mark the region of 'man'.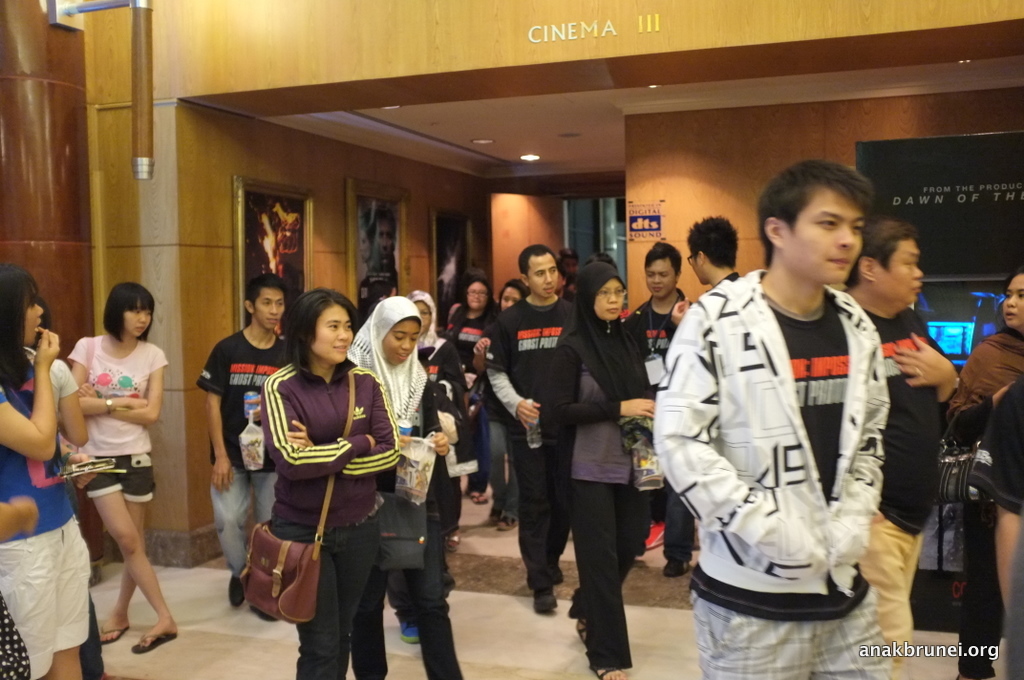
Region: [left=666, top=213, right=742, bottom=324].
